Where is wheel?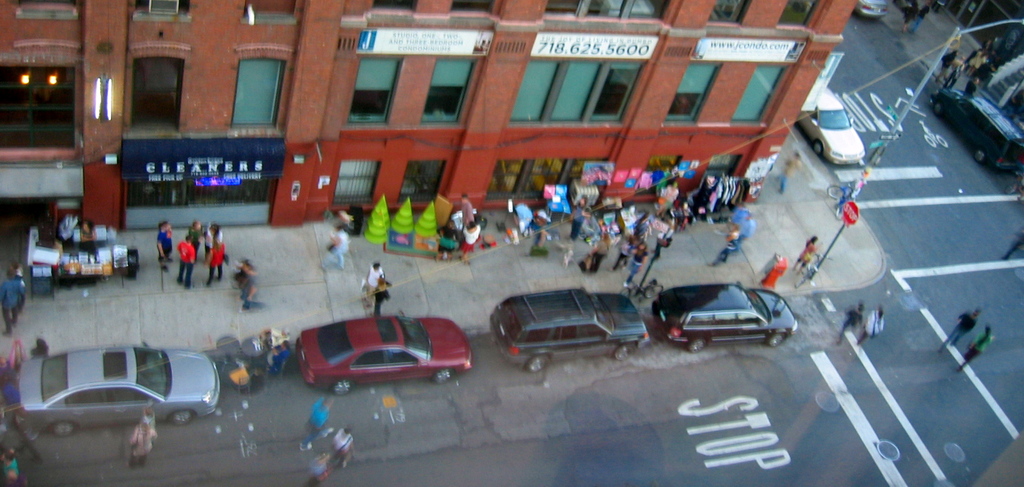
box(170, 409, 193, 424).
